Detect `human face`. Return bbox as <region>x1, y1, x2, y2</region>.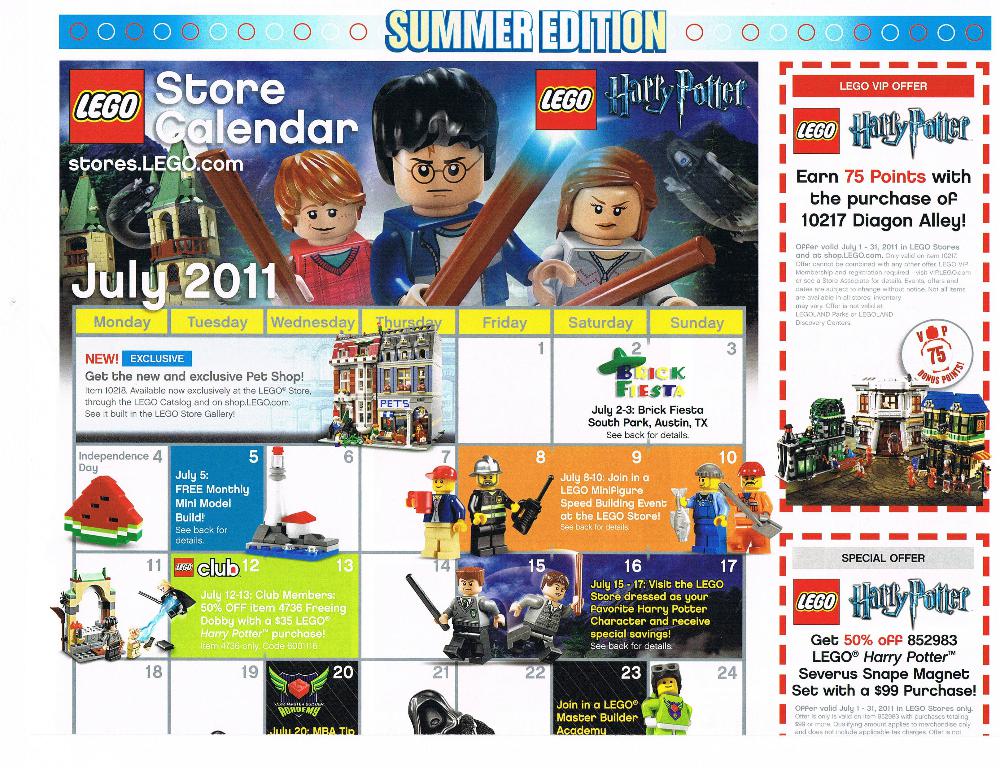
<region>478, 474, 496, 485</region>.
